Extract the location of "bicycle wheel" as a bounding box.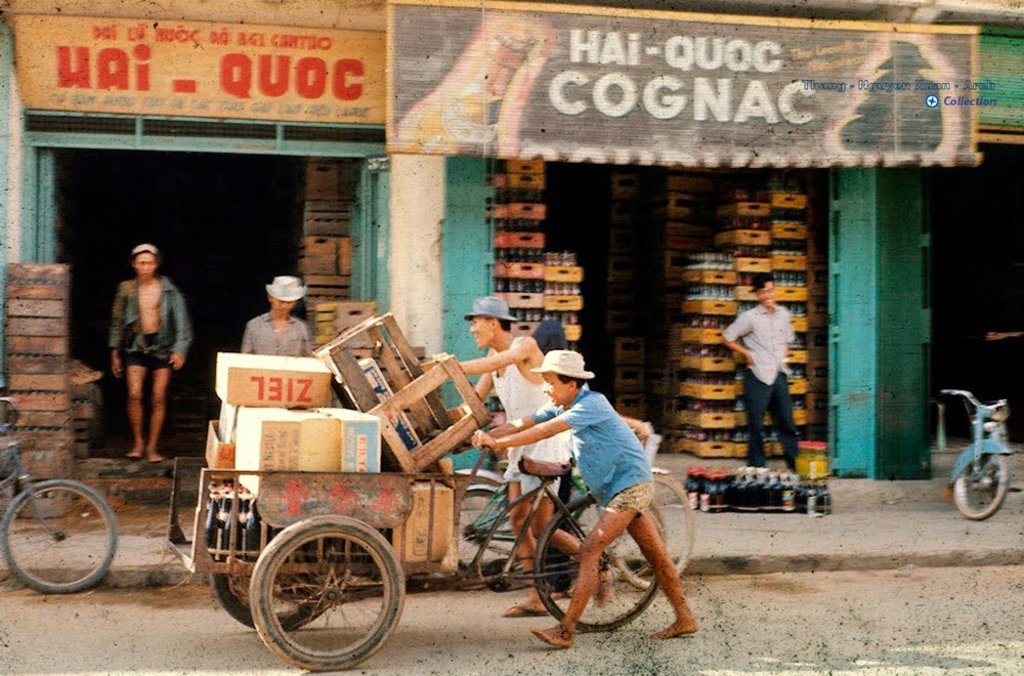
611,472,700,594.
